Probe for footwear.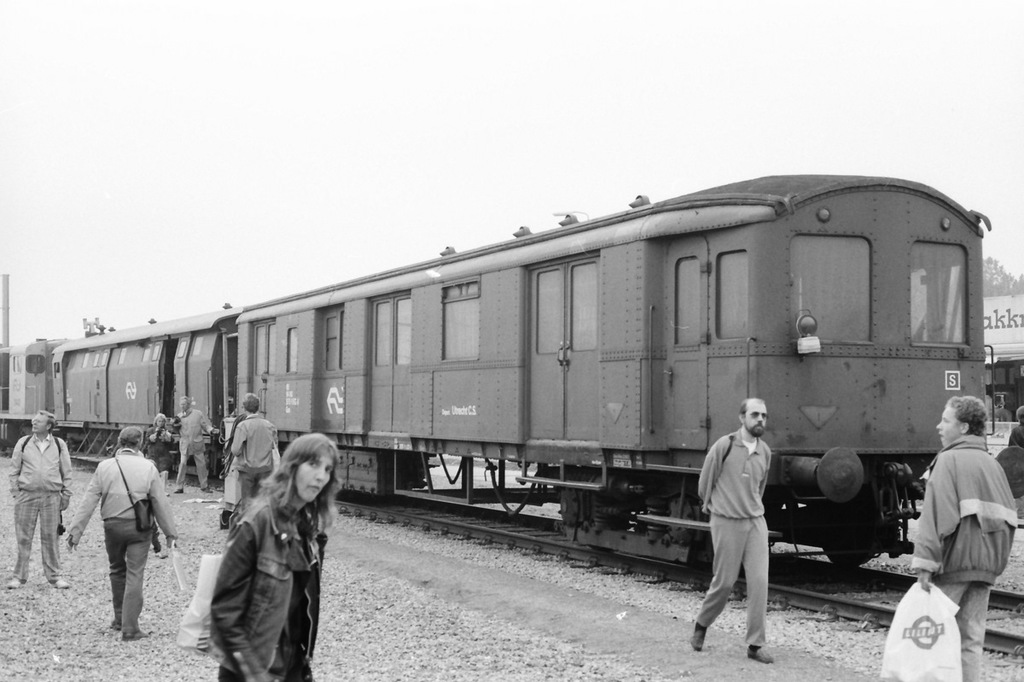
Probe result: l=747, t=647, r=772, b=661.
